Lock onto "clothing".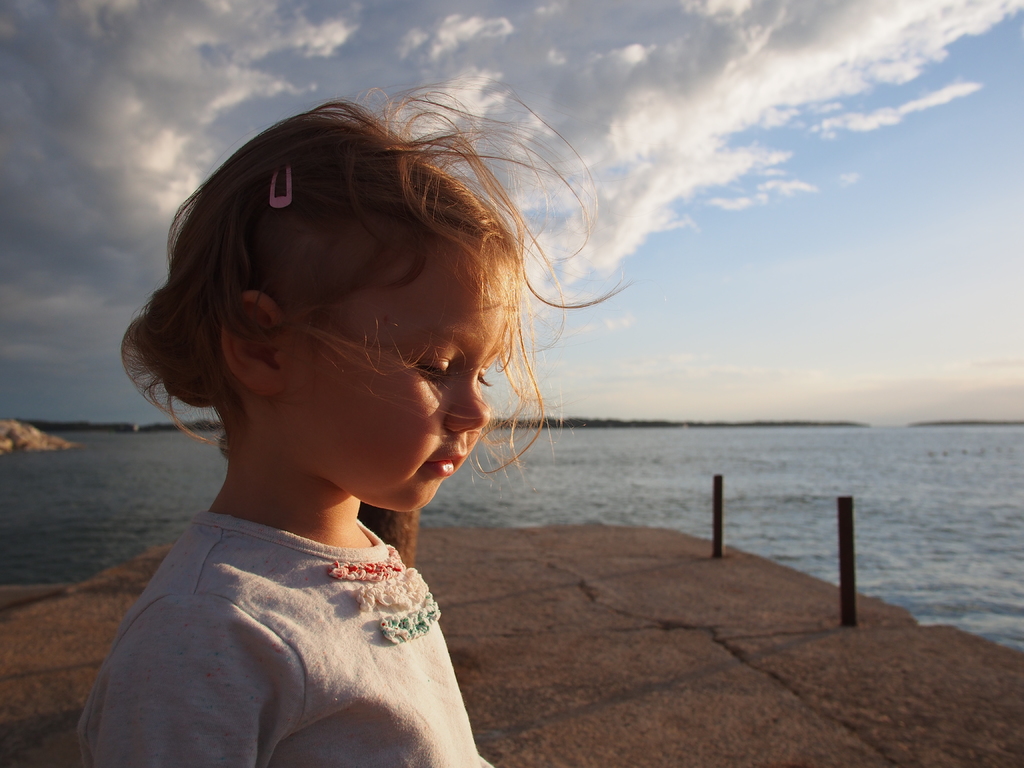
Locked: <box>78,513,488,767</box>.
